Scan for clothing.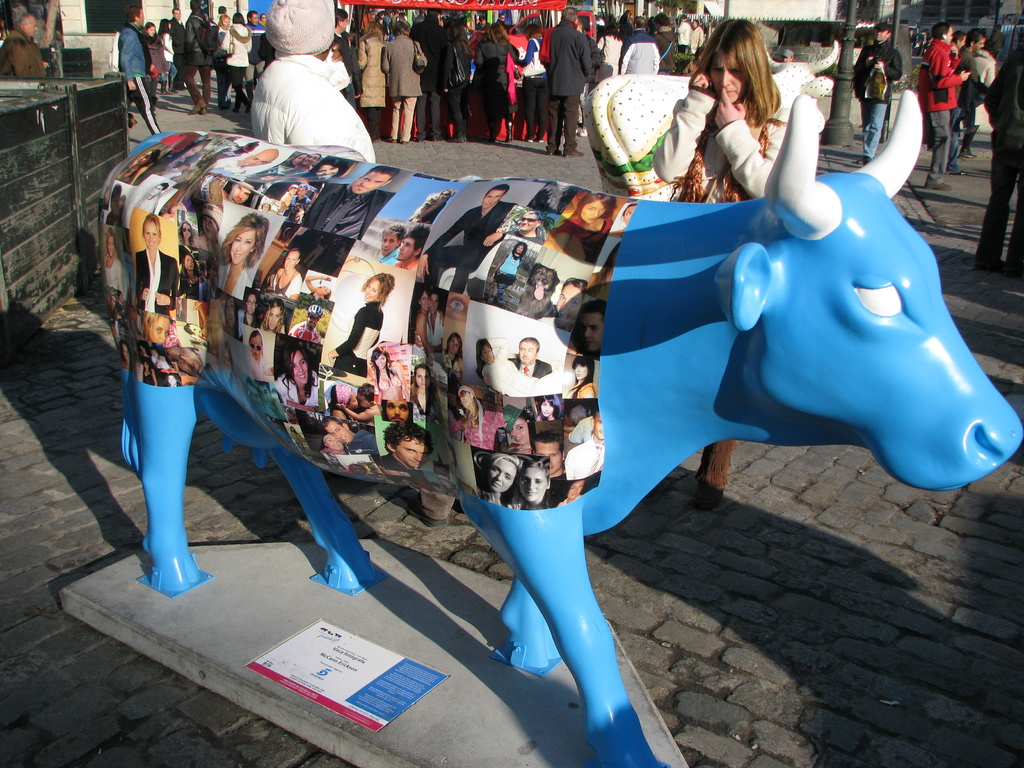
Scan result: (x1=358, y1=31, x2=388, y2=130).
